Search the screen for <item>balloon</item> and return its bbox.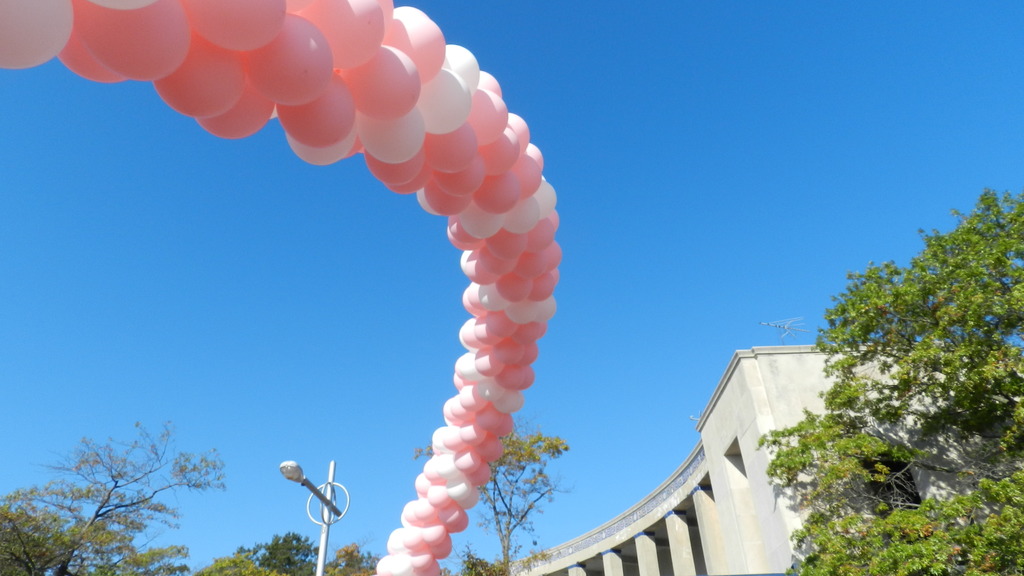
Found: Rect(194, 48, 270, 143).
